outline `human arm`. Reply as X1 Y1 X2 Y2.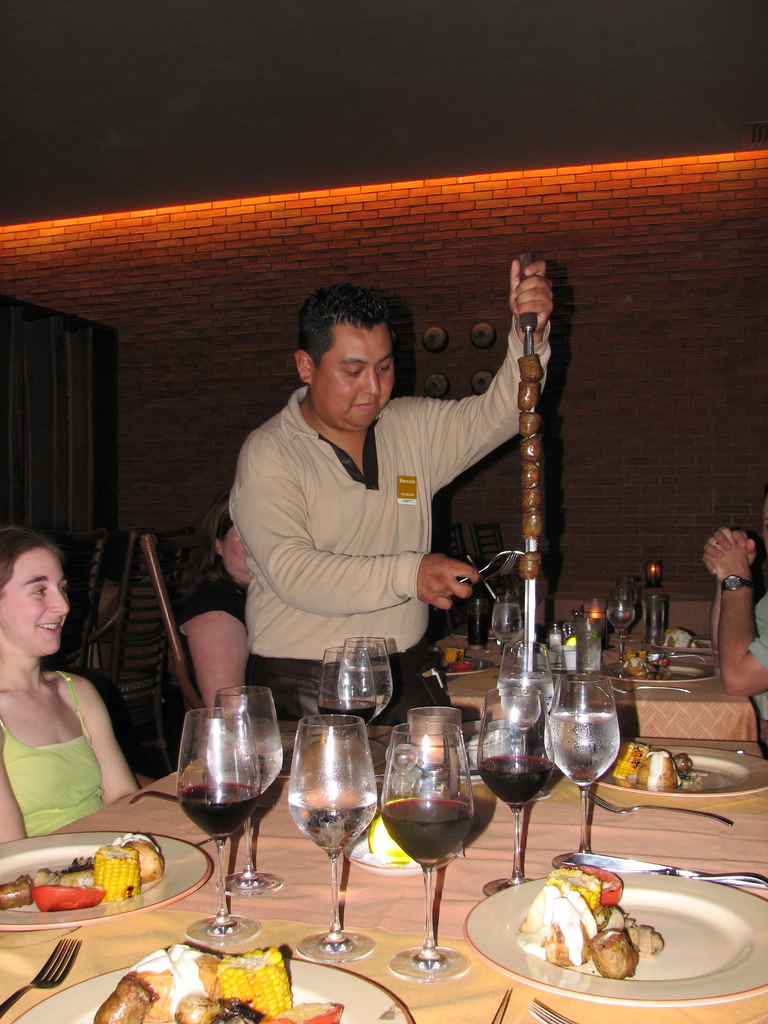
0 721 28 844.
